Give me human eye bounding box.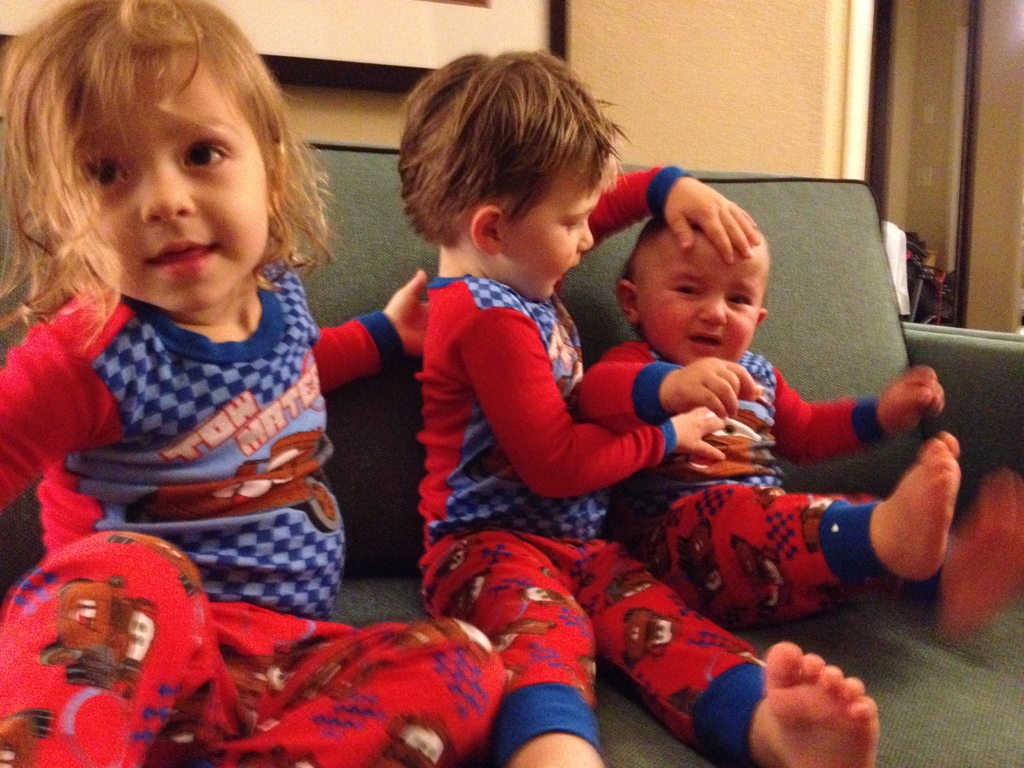
(671, 280, 703, 298).
